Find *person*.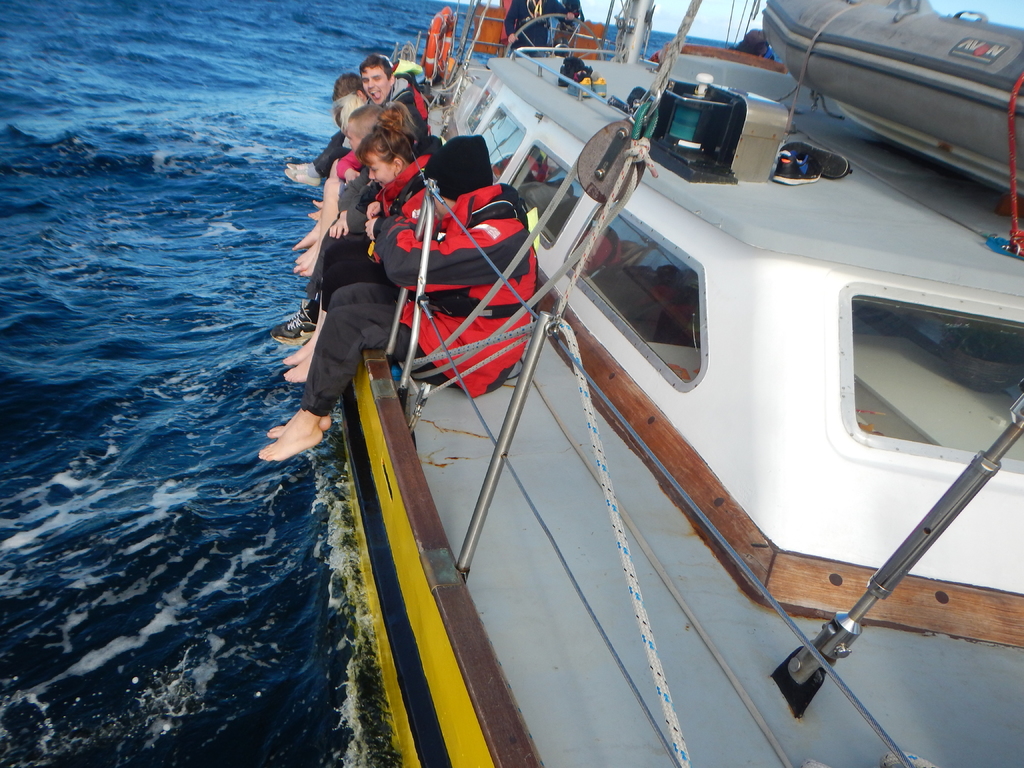
[504, 0, 582, 60].
